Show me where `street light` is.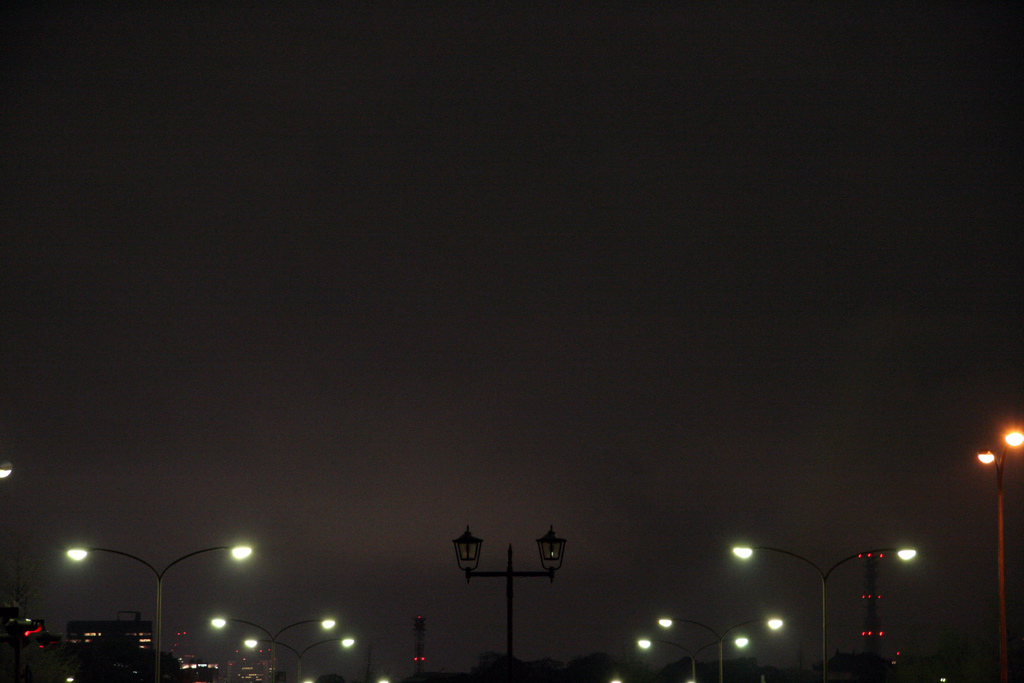
`street light` is at [left=733, top=538, right=915, bottom=682].
